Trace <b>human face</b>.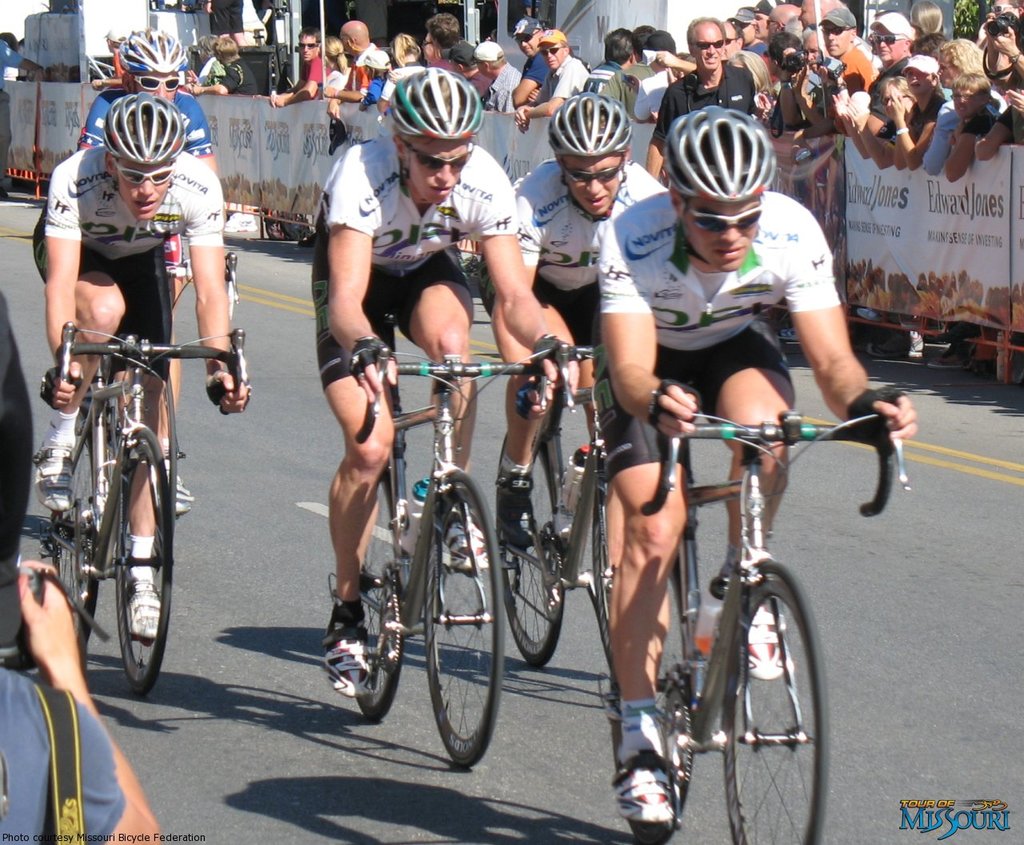
Traced to l=822, t=16, r=849, b=54.
